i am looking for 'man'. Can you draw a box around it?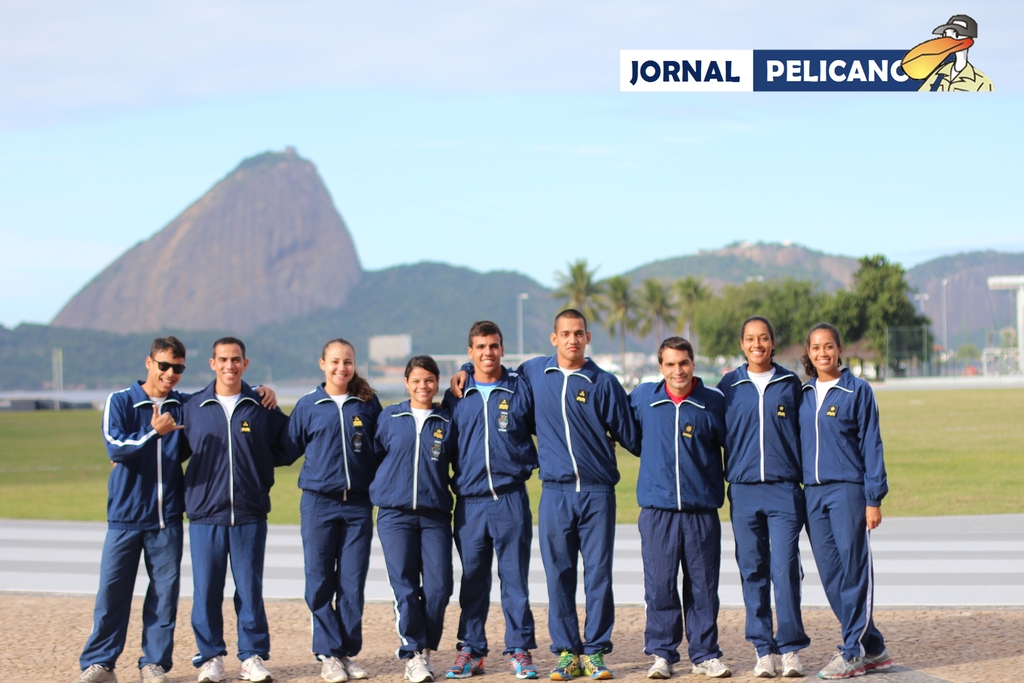
Sure, the bounding box is {"x1": 714, "y1": 320, "x2": 807, "y2": 673}.
